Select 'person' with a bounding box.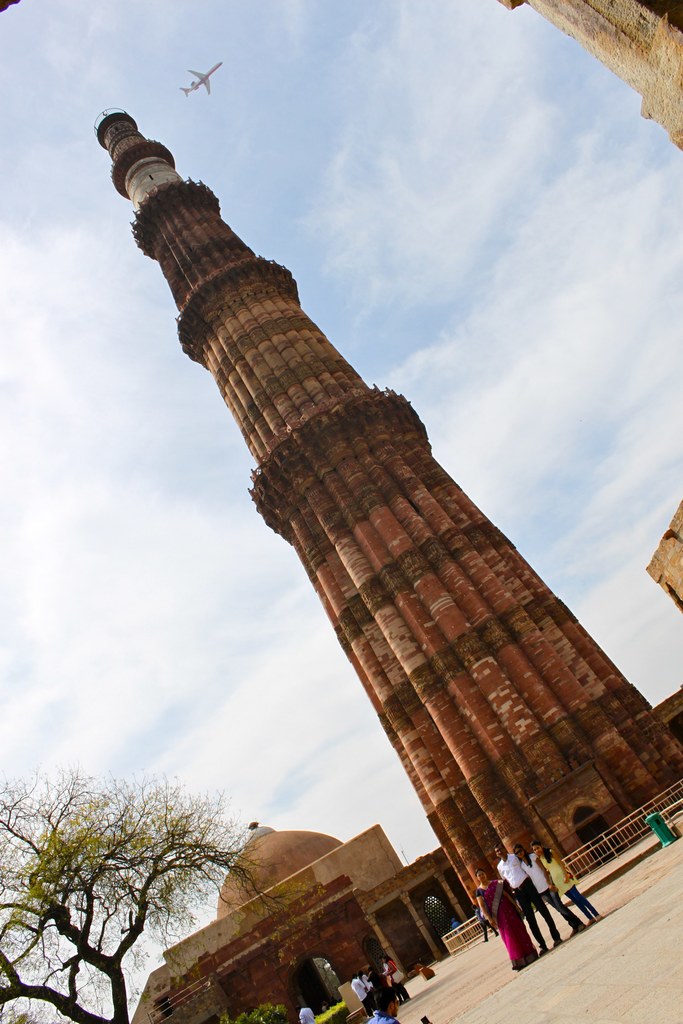
bbox(475, 901, 506, 950).
